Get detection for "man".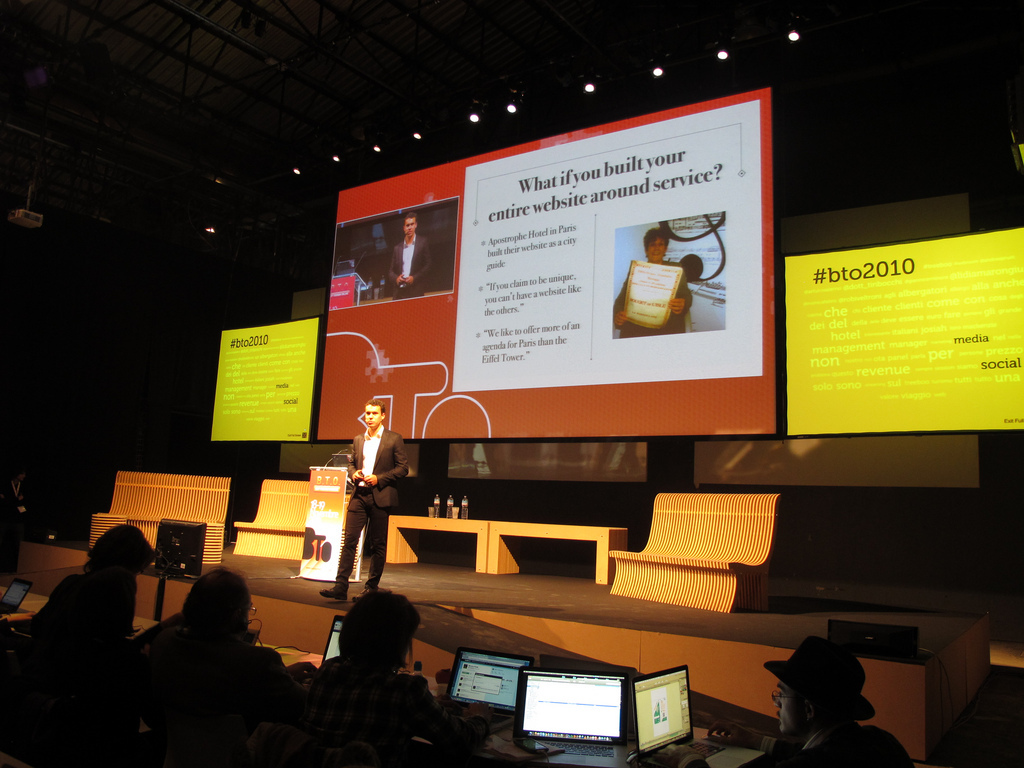
Detection: <region>319, 401, 412, 598</region>.
